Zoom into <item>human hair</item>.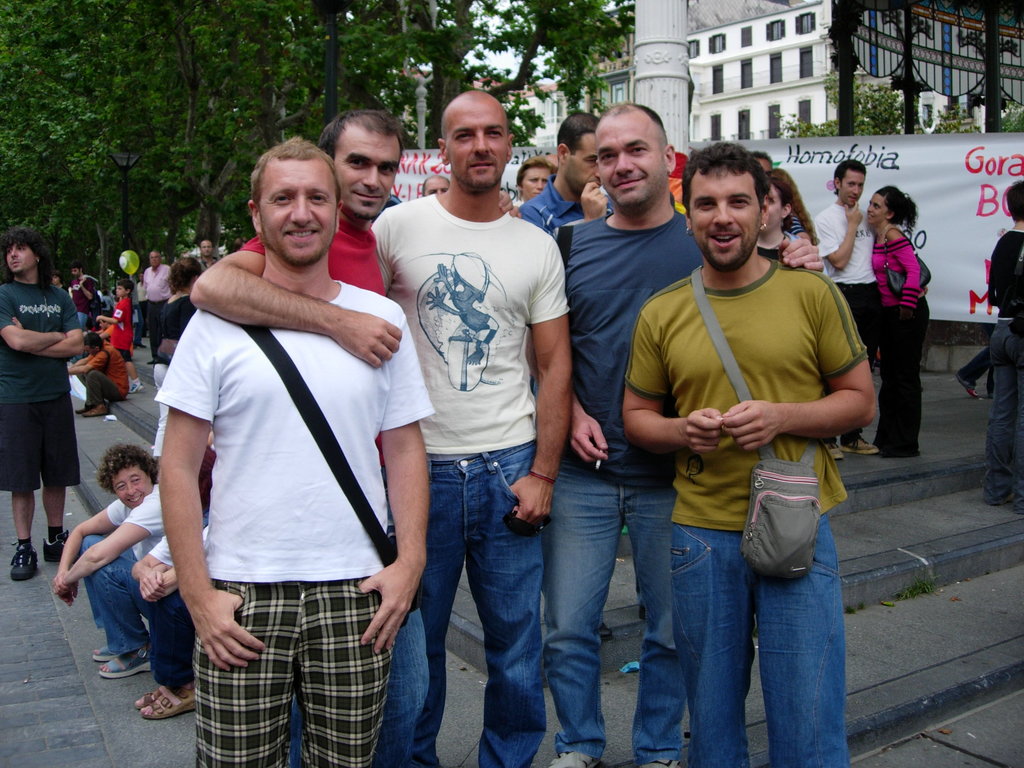
Zoom target: bbox=(556, 111, 599, 163).
